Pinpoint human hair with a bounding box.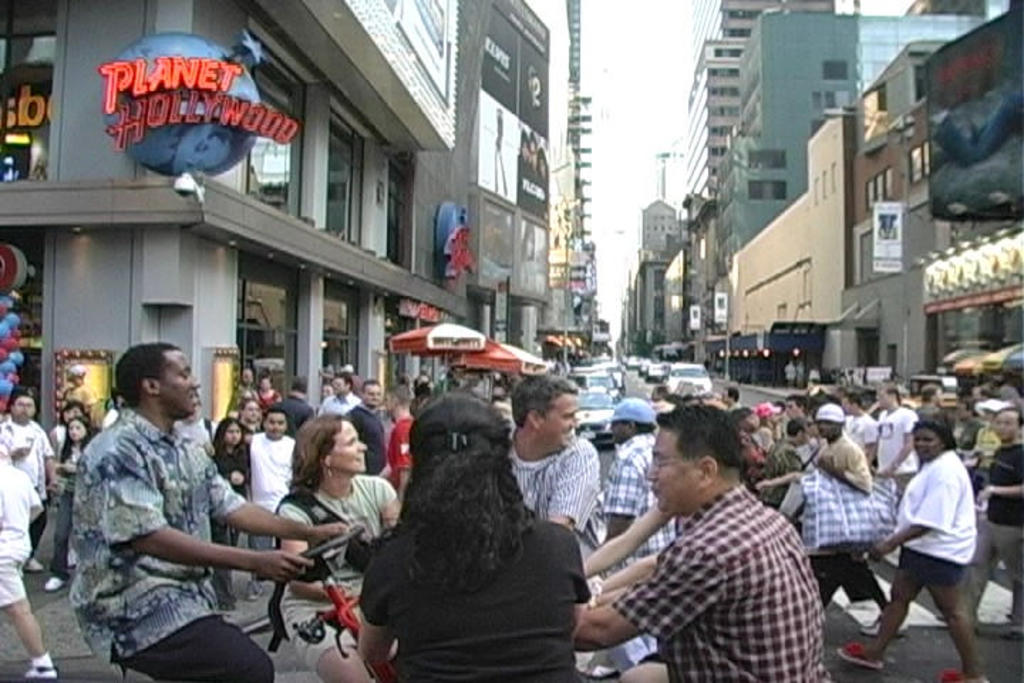
{"left": 390, "top": 394, "right": 536, "bottom": 600}.
